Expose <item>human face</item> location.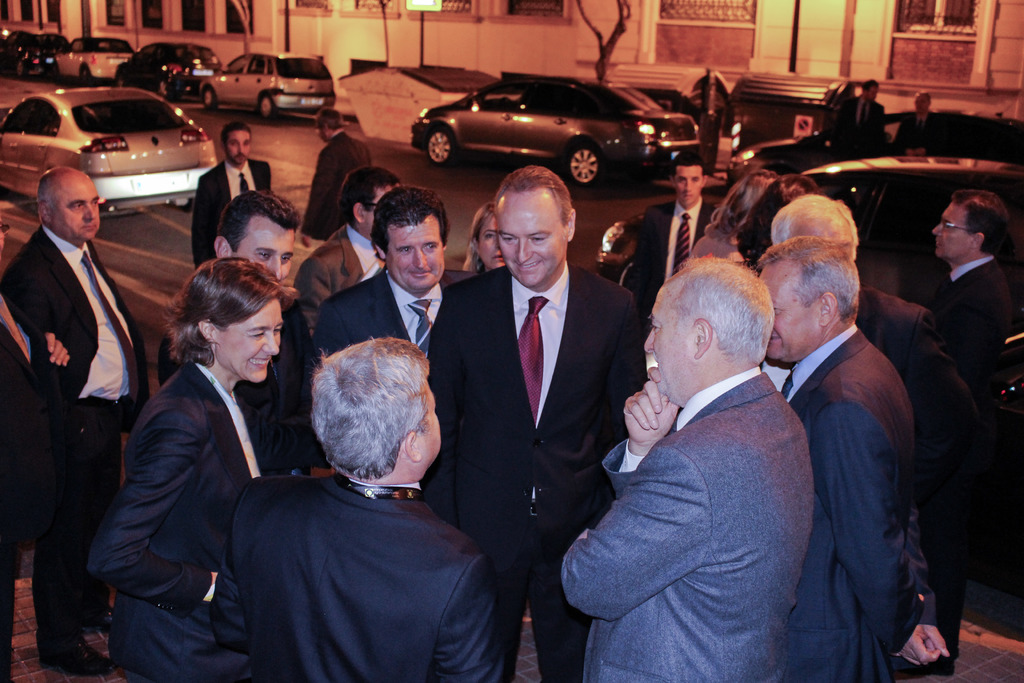
Exposed at 798 220 854 259.
